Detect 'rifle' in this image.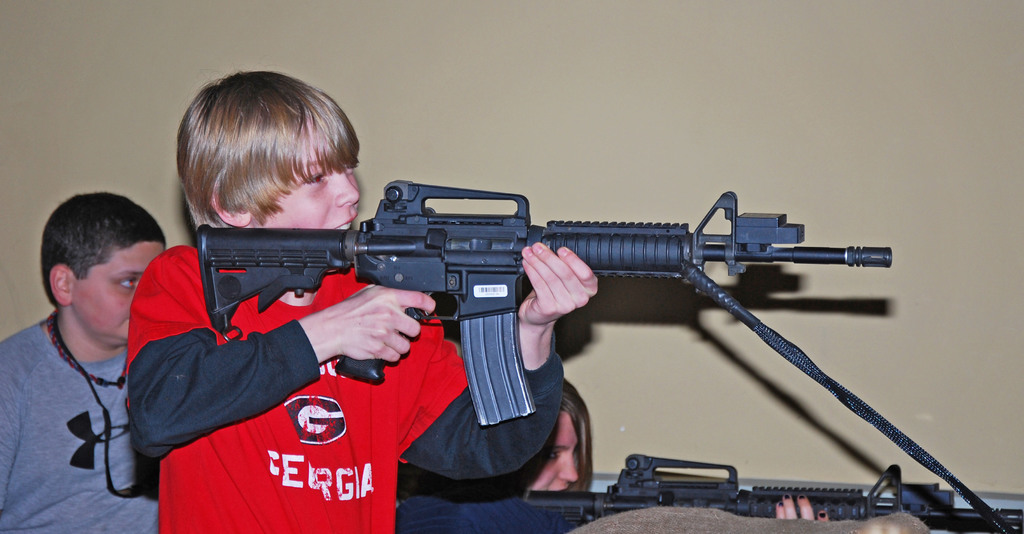
Detection: <region>199, 179, 888, 422</region>.
